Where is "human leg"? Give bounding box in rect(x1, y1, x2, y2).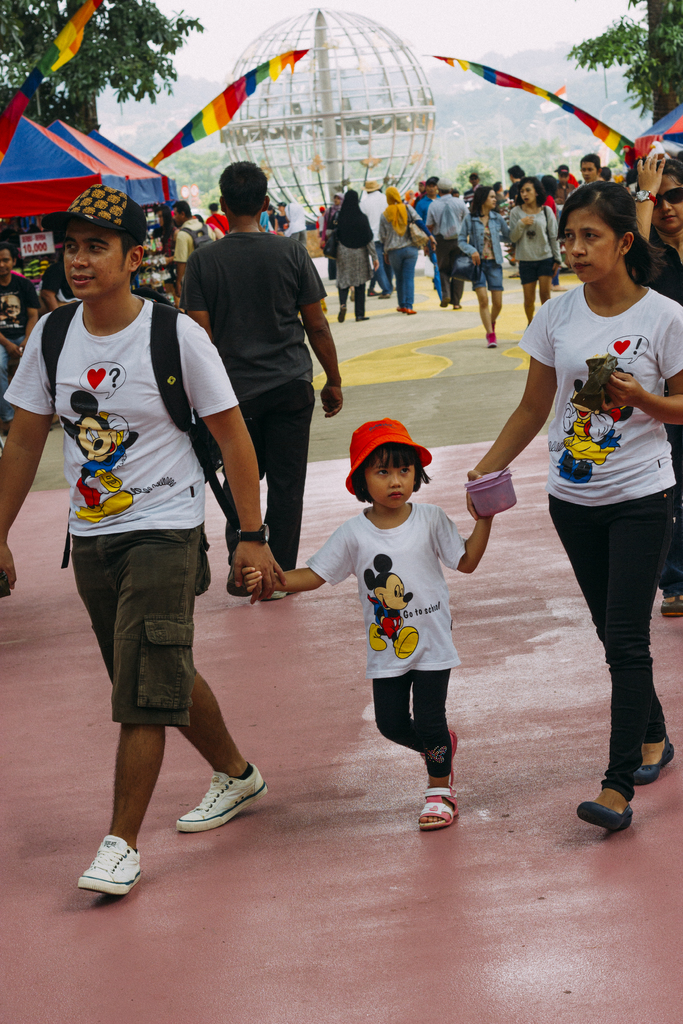
rect(391, 244, 402, 312).
